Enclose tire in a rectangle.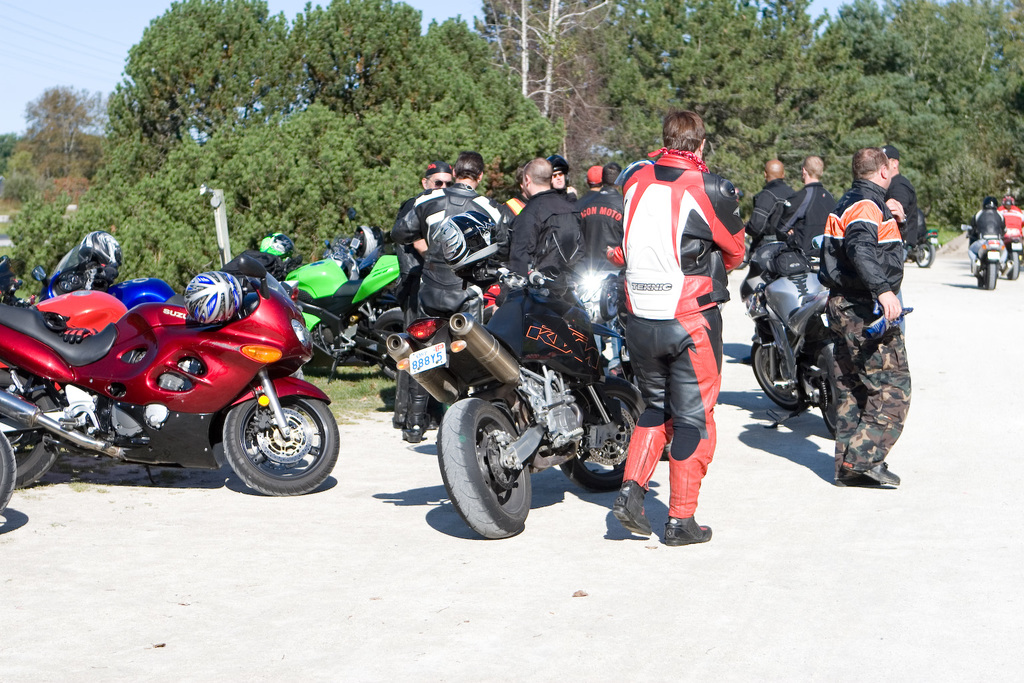
l=751, t=338, r=809, b=408.
